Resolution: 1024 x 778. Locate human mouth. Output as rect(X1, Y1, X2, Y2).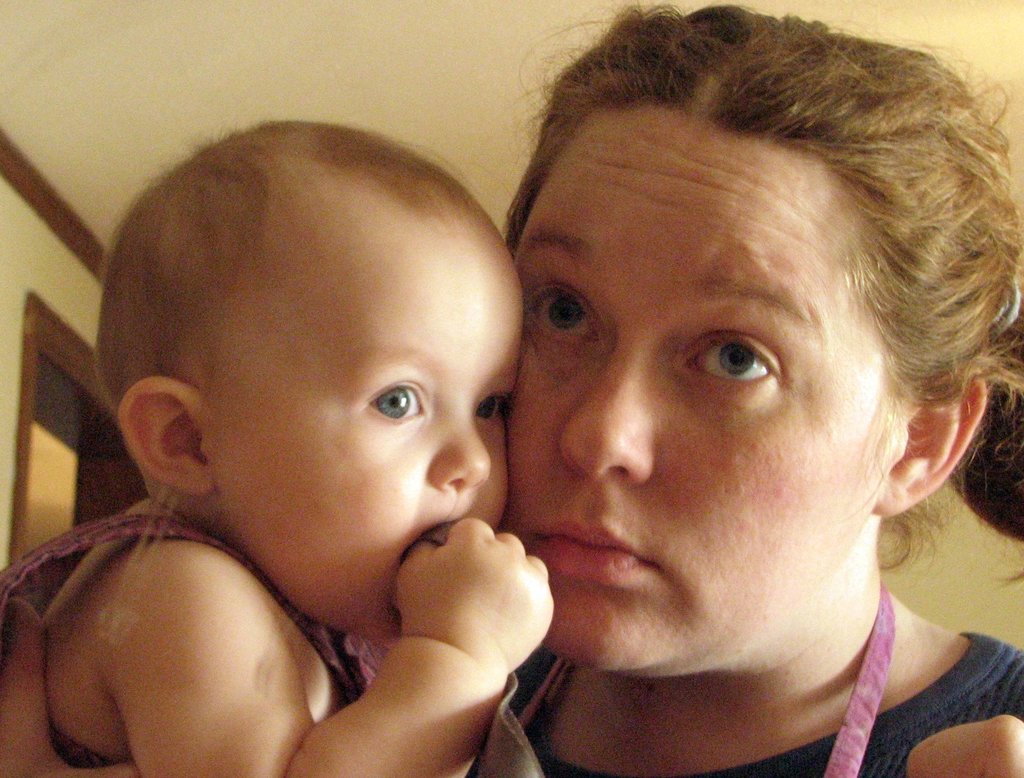
rect(531, 516, 652, 571).
